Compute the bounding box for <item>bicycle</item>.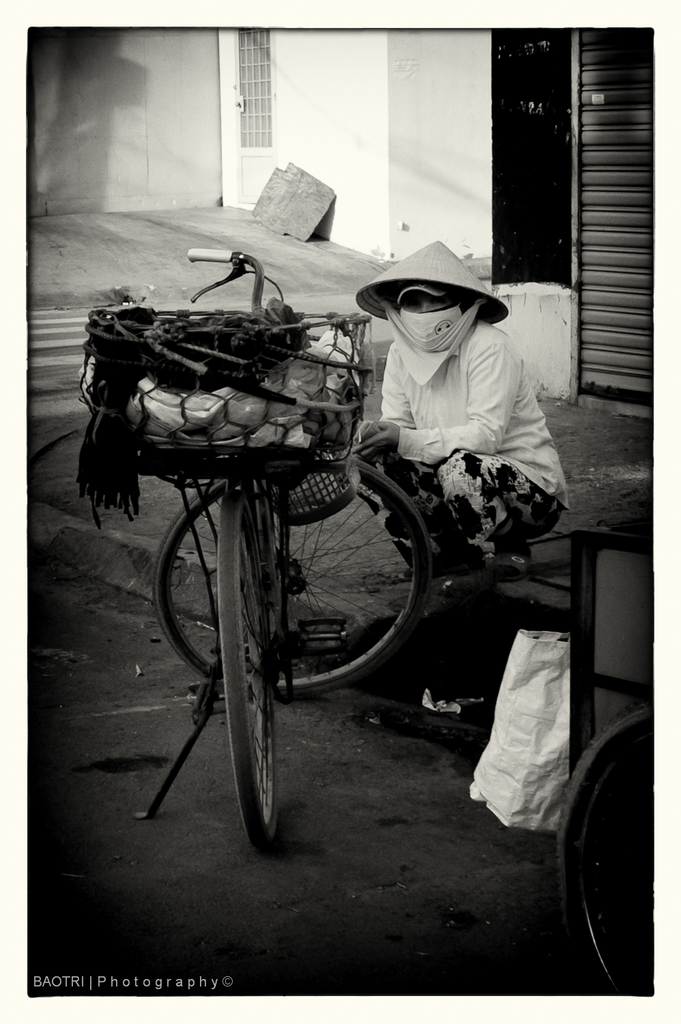
locate(130, 243, 446, 855).
